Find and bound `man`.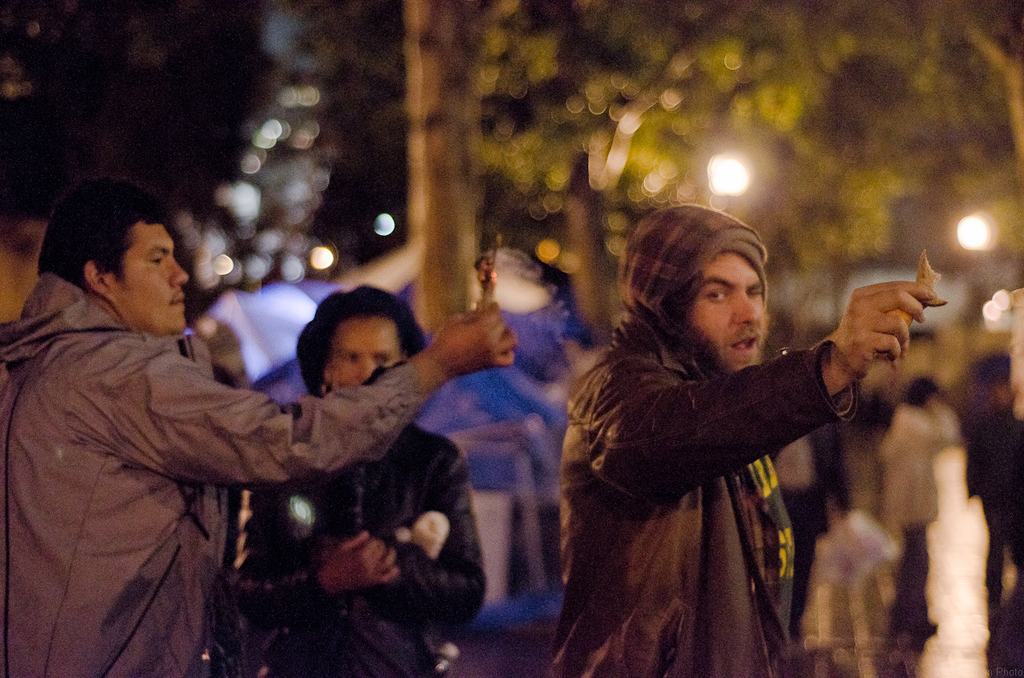
Bound: box=[535, 193, 944, 677].
